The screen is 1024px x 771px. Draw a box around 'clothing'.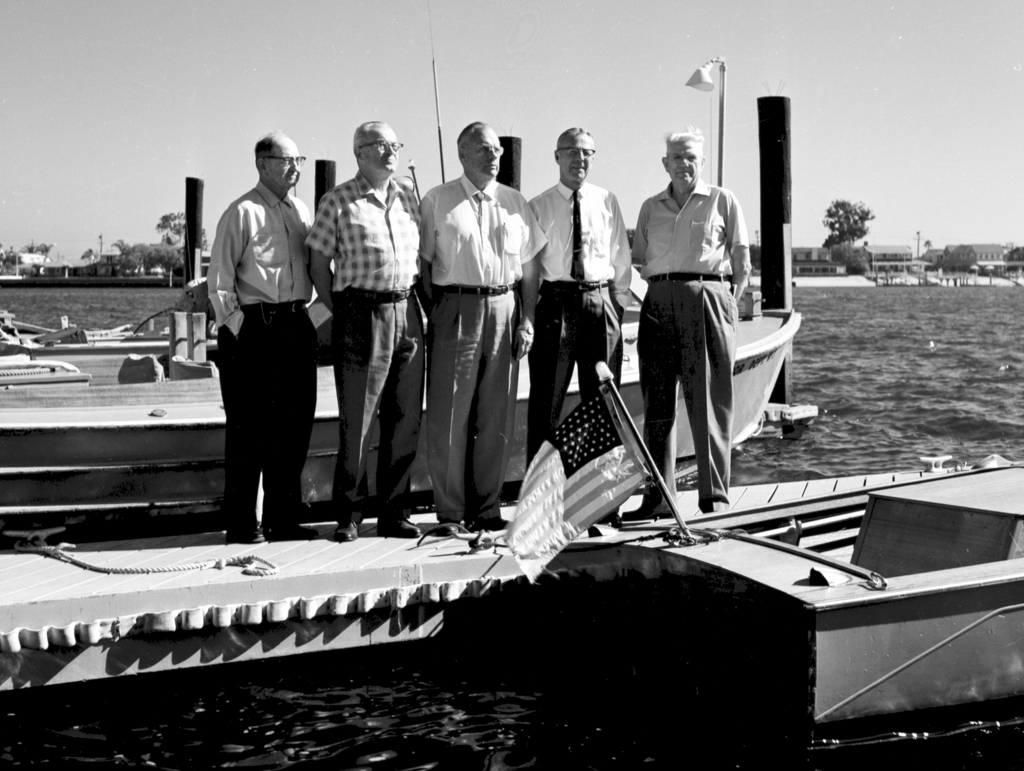
418,121,553,529.
